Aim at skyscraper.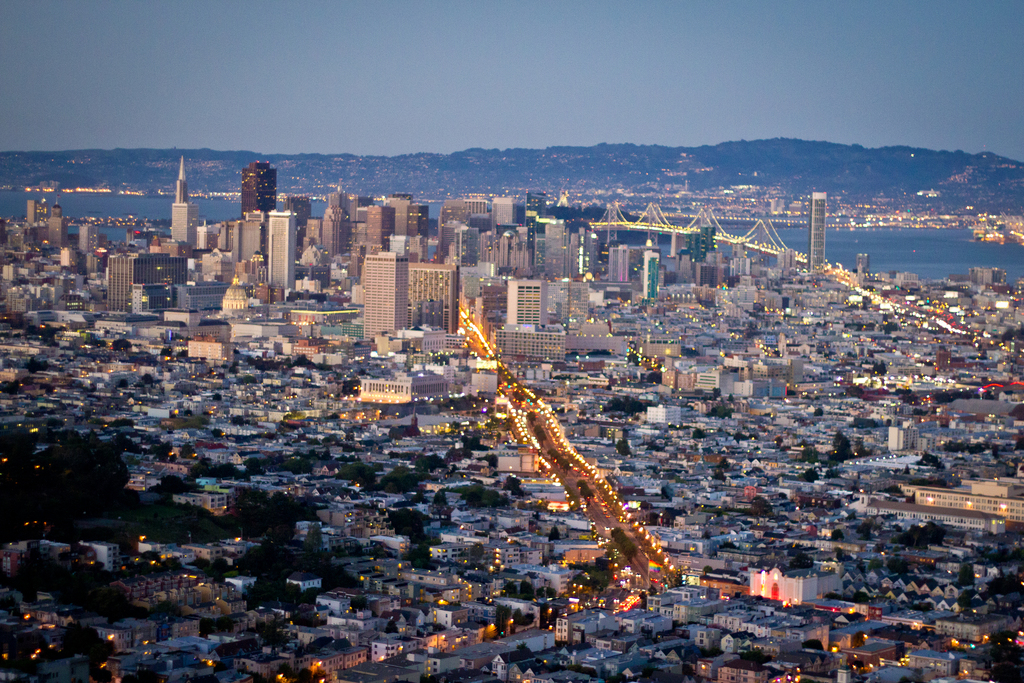
Aimed at bbox(504, 276, 551, 329).
